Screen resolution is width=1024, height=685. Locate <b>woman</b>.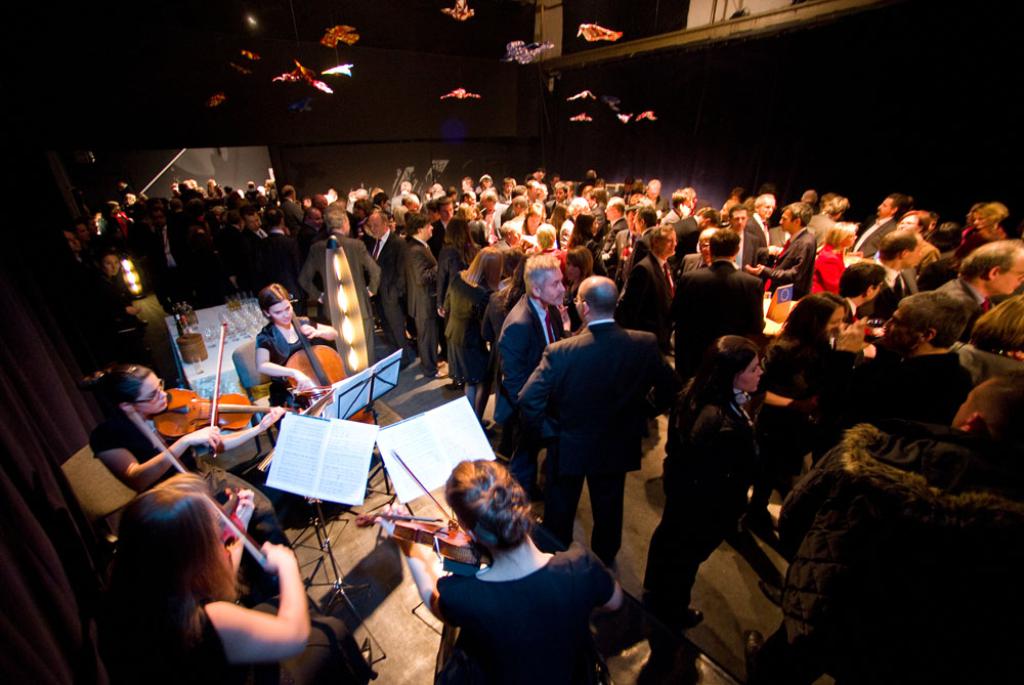
<region>565, 244, 596, 356</region>.
